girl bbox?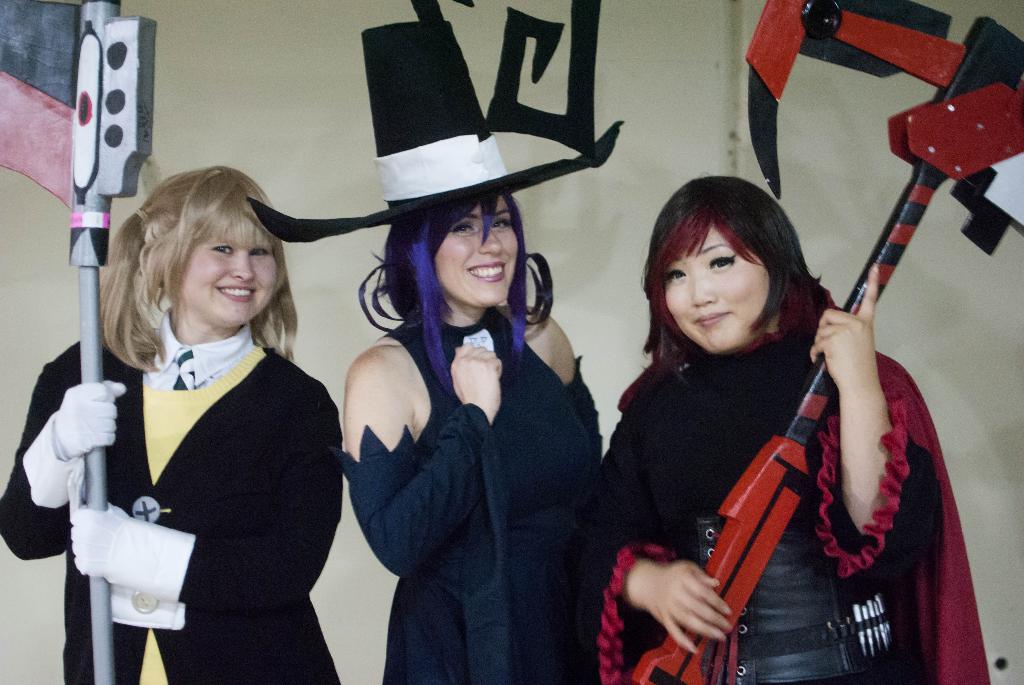
box=[0, 168, 345, 681]
